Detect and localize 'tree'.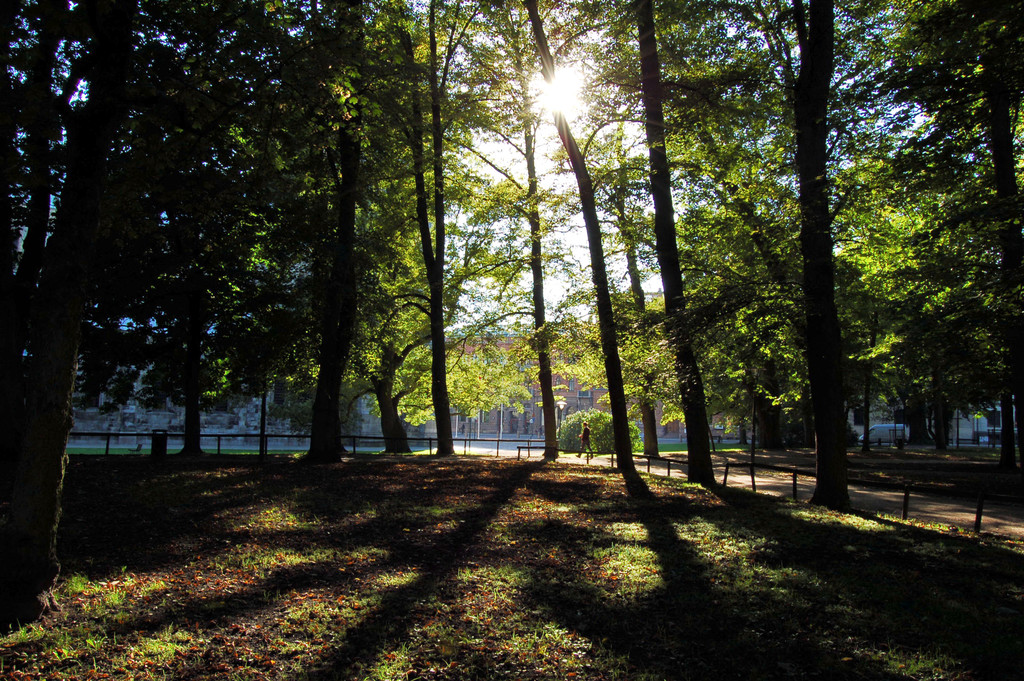
Localized at Rect(125, 0, 309, 478).
